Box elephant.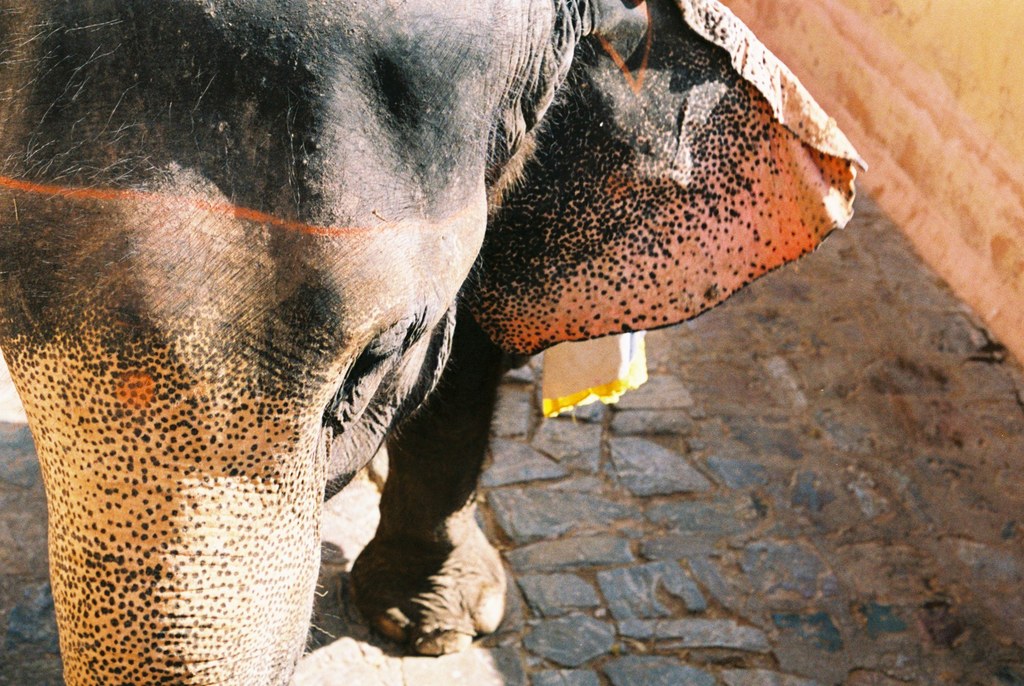
x1=0, y1=9, x2=829, y2=674.
